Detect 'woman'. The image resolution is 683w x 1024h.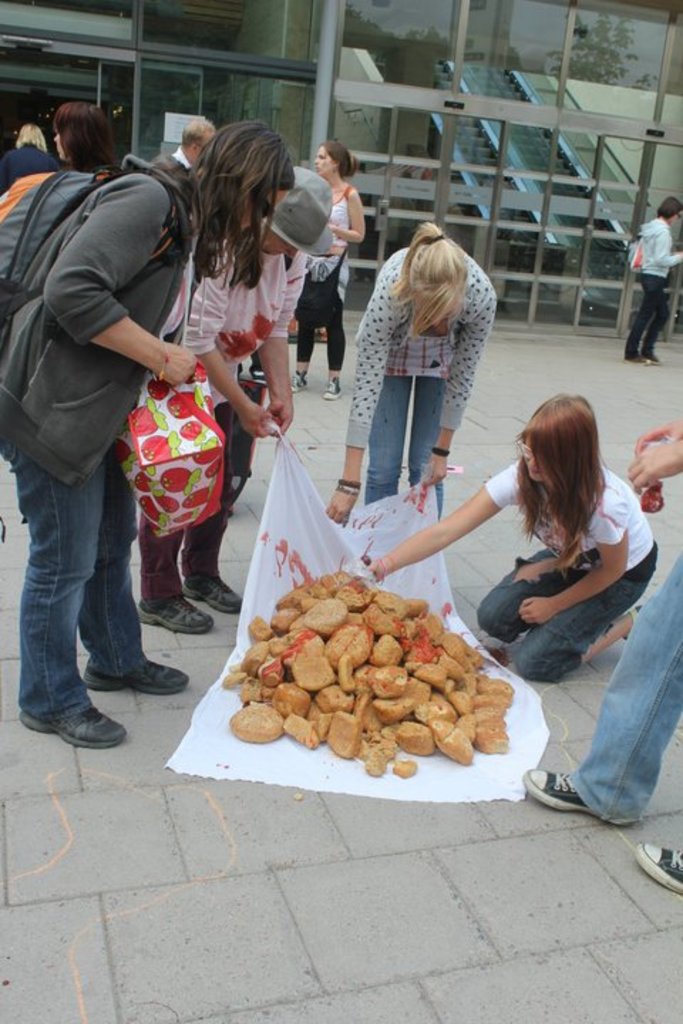
box(633, 192, 682, 373).
